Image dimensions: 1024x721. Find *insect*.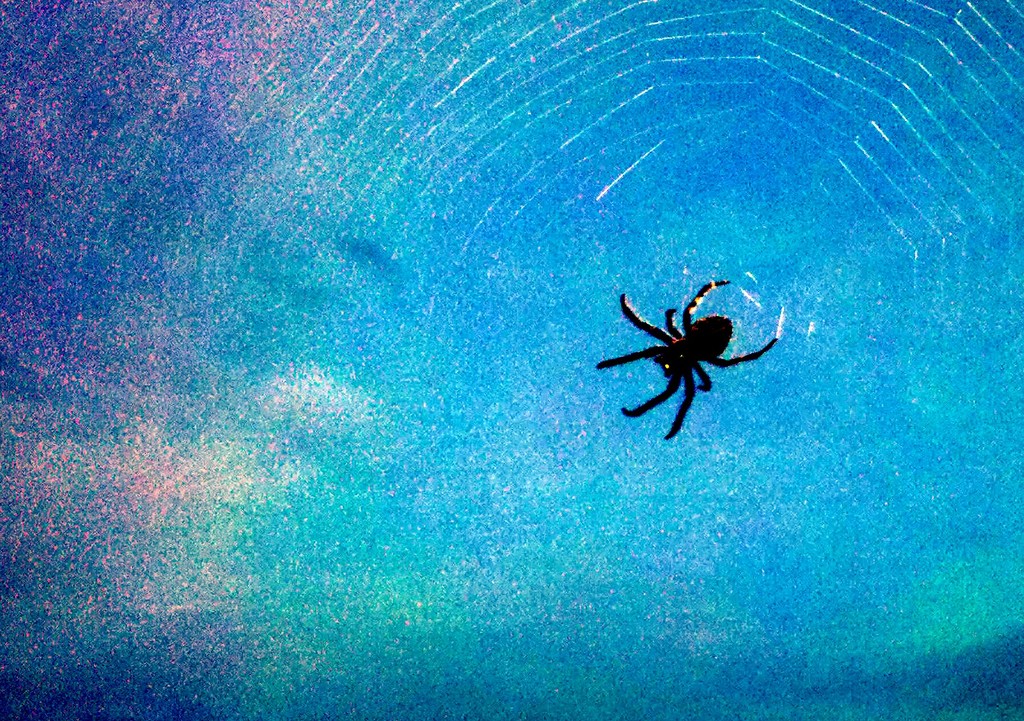
{"left": 593, "top": 276, "right": 787, "bottom": 437}.
